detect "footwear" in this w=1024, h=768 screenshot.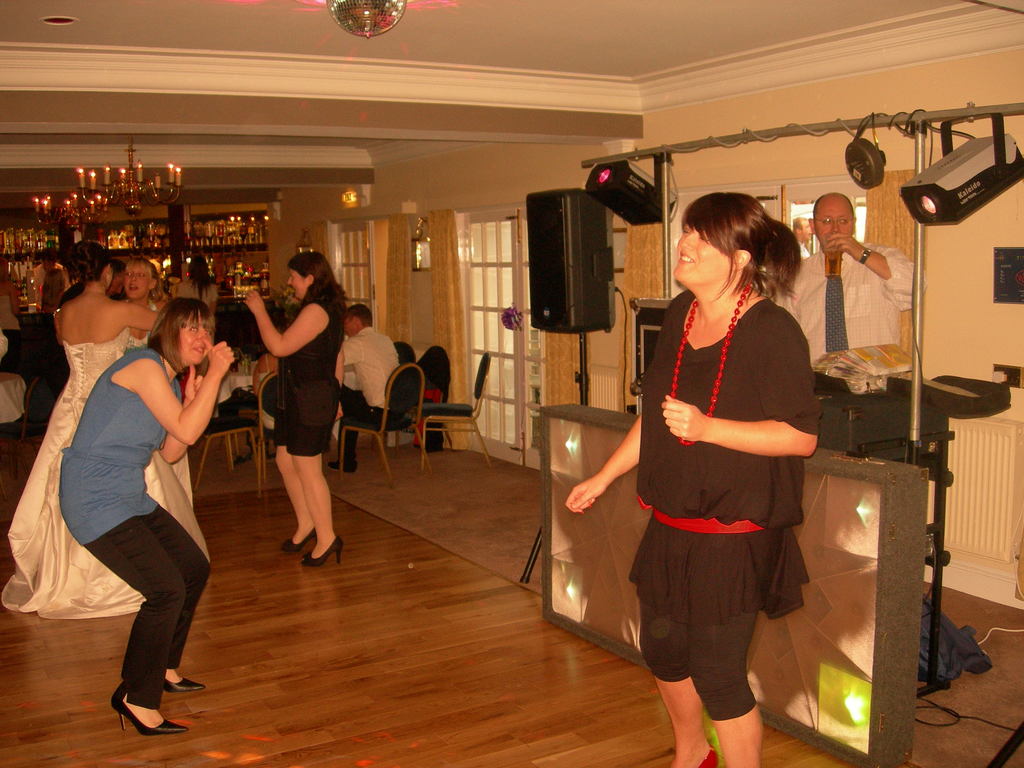
Detection: l=236, t=438, r=258, b=459.
